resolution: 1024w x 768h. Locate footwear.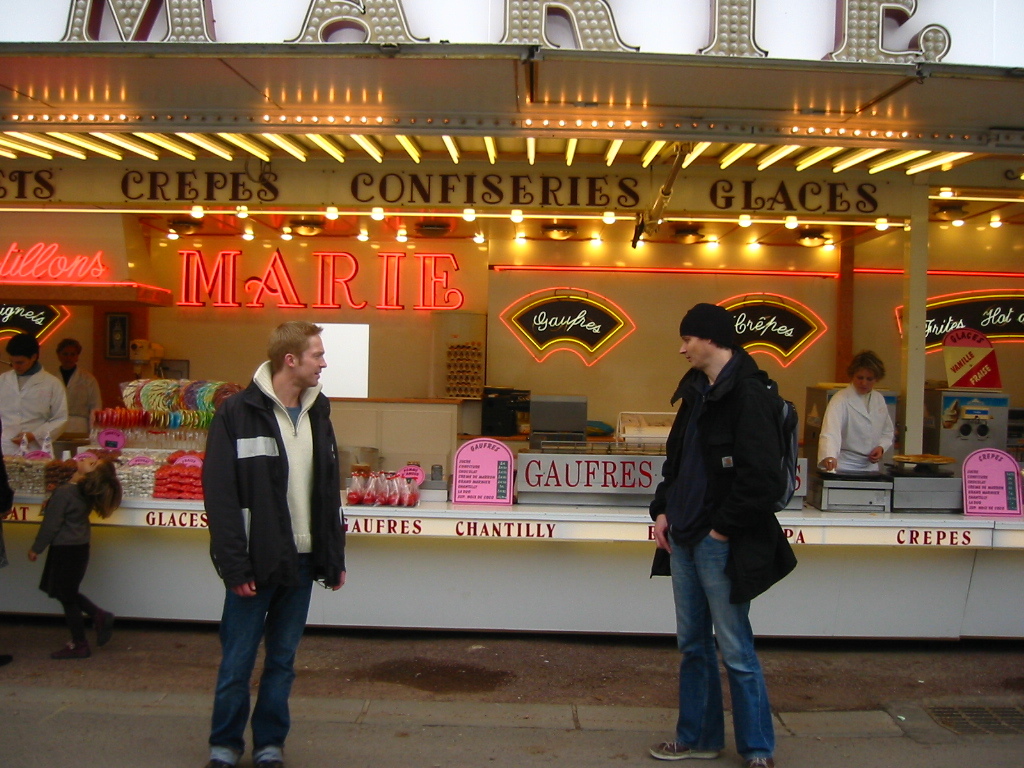
<region>50, 638, 92, 656</region>.
